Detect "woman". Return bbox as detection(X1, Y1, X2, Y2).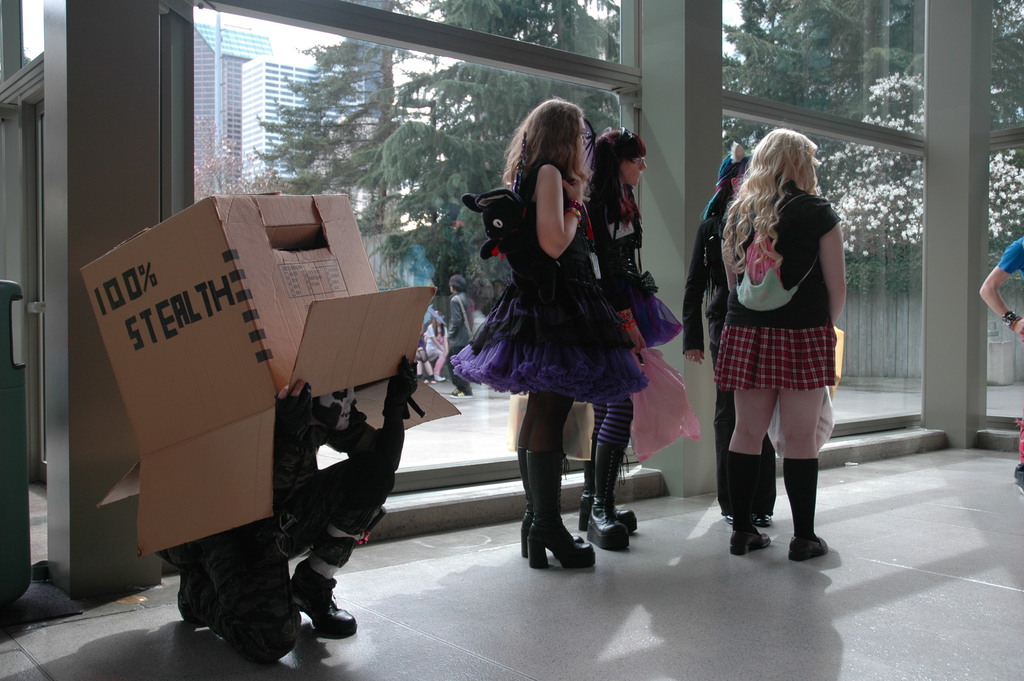
detection(576, 127, 702, 557).
